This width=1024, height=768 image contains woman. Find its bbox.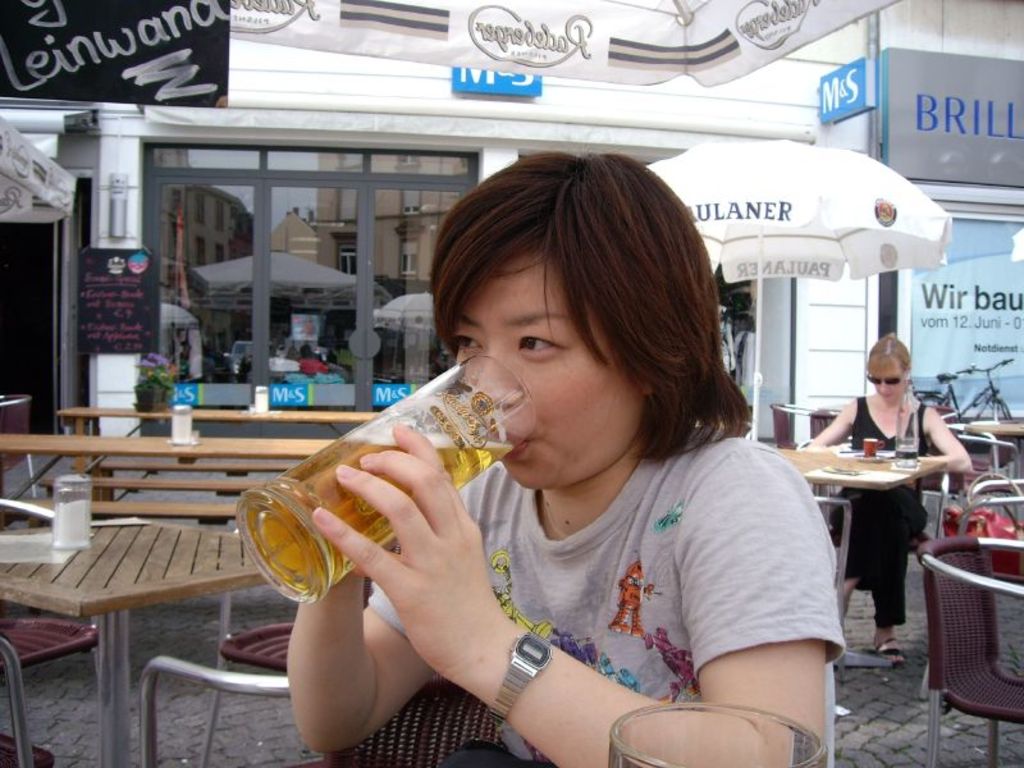
<box>799,328,973,667</box>.
